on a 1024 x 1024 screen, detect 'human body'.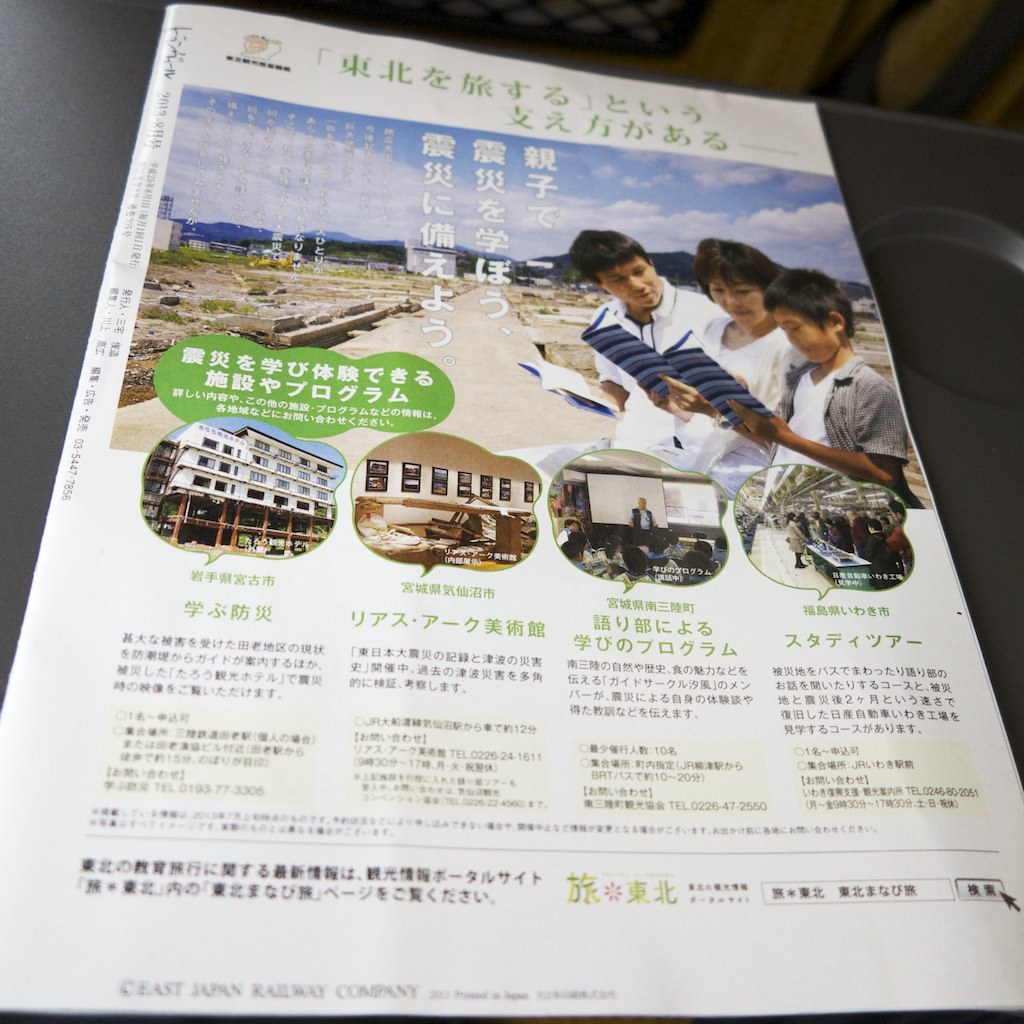
detection(571, 228, 723, 464).
